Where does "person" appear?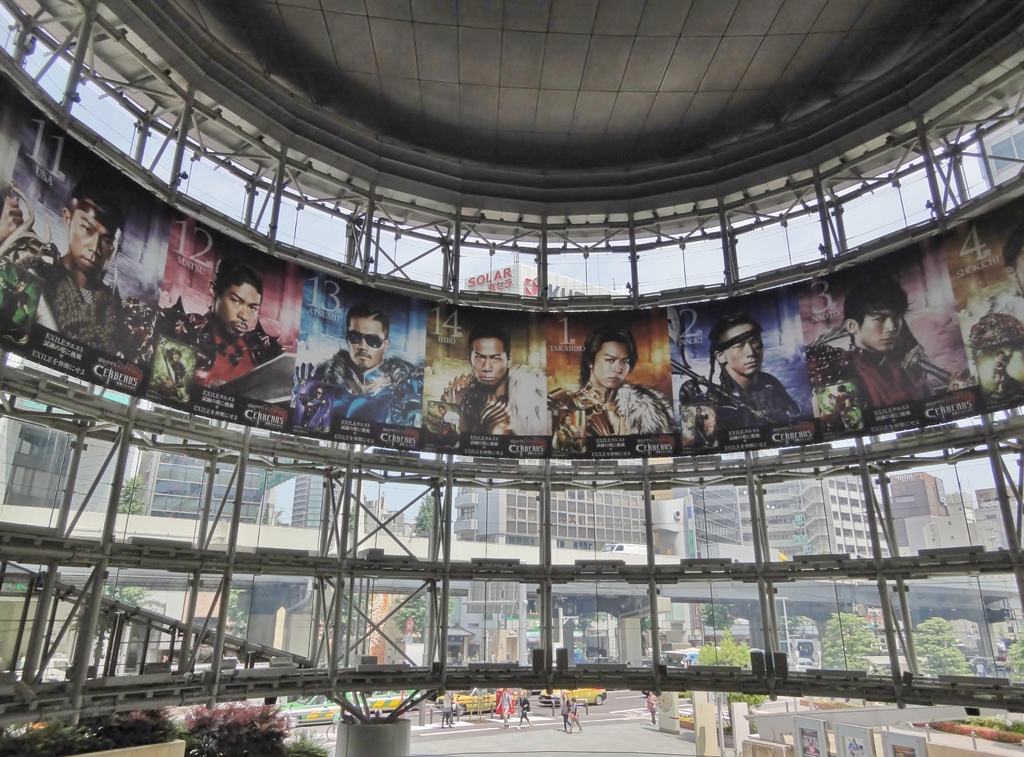
Appears at select_region(674, 309, 797, 426).
